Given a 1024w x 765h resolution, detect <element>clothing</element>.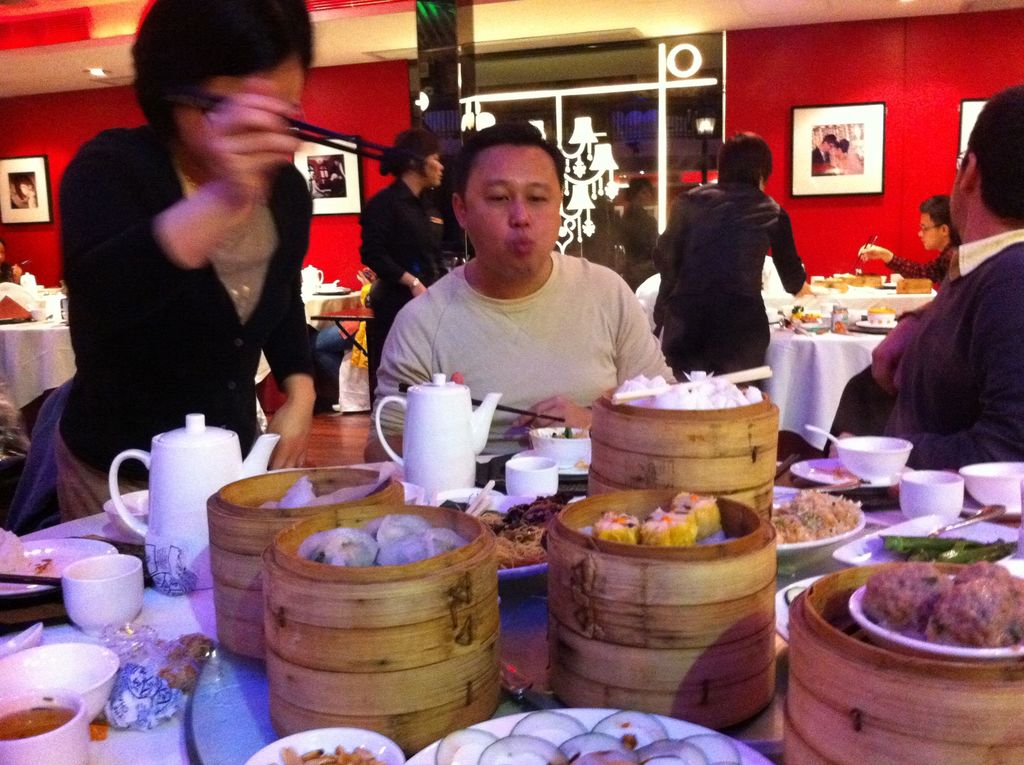
886, 243, 959, 284.
